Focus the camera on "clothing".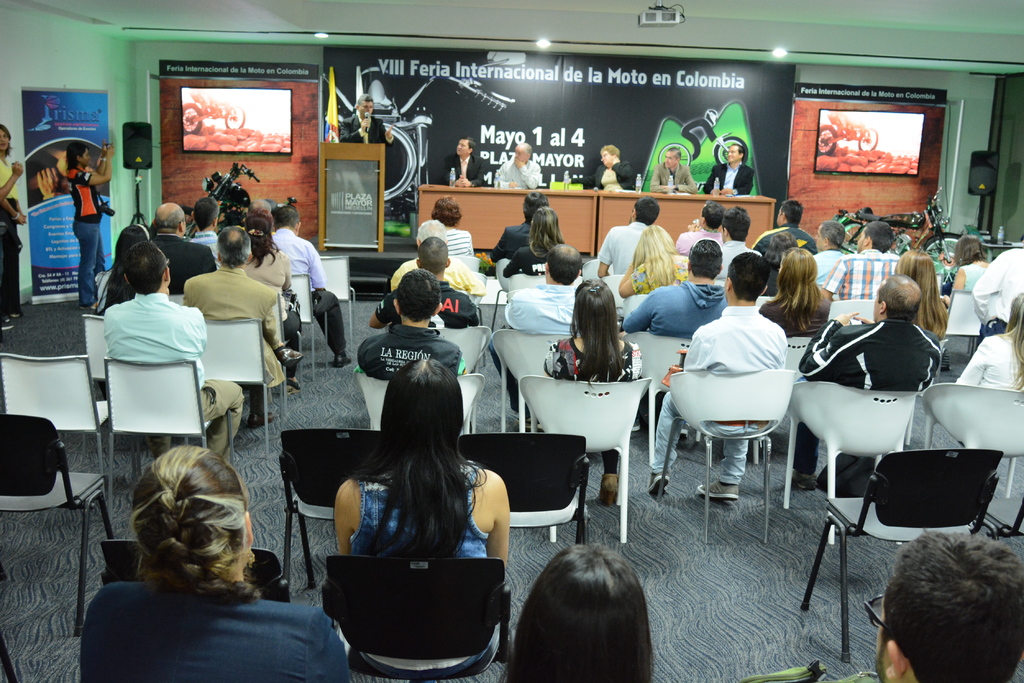
Focus region: [left=77, top=168, right=102, bottom=307].
